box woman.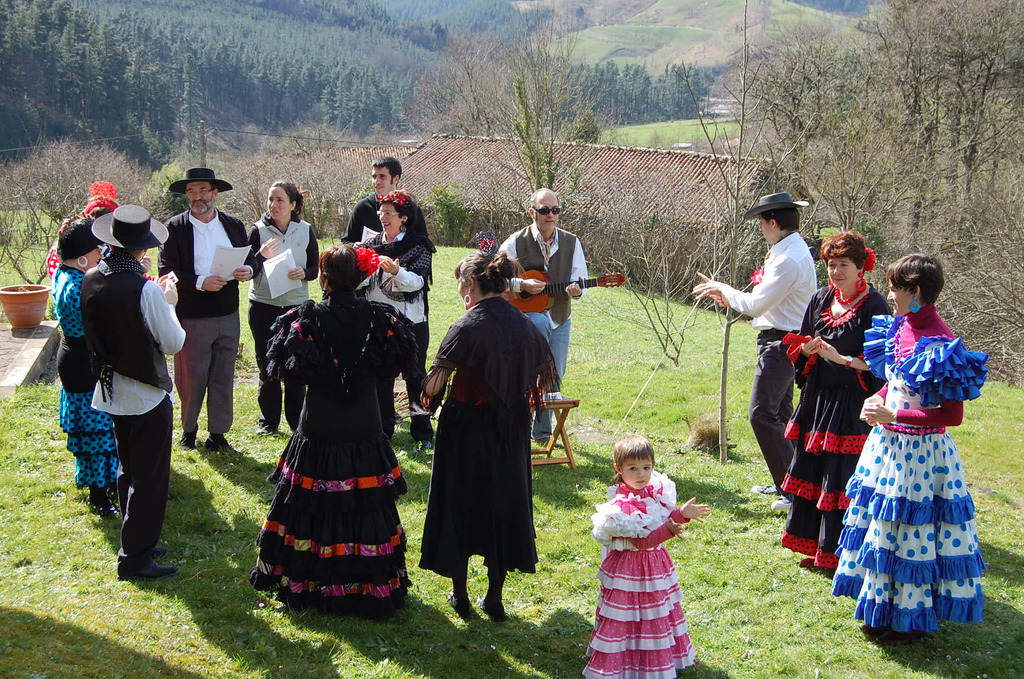
(left=243, top=240, right=430, bottom=607).
